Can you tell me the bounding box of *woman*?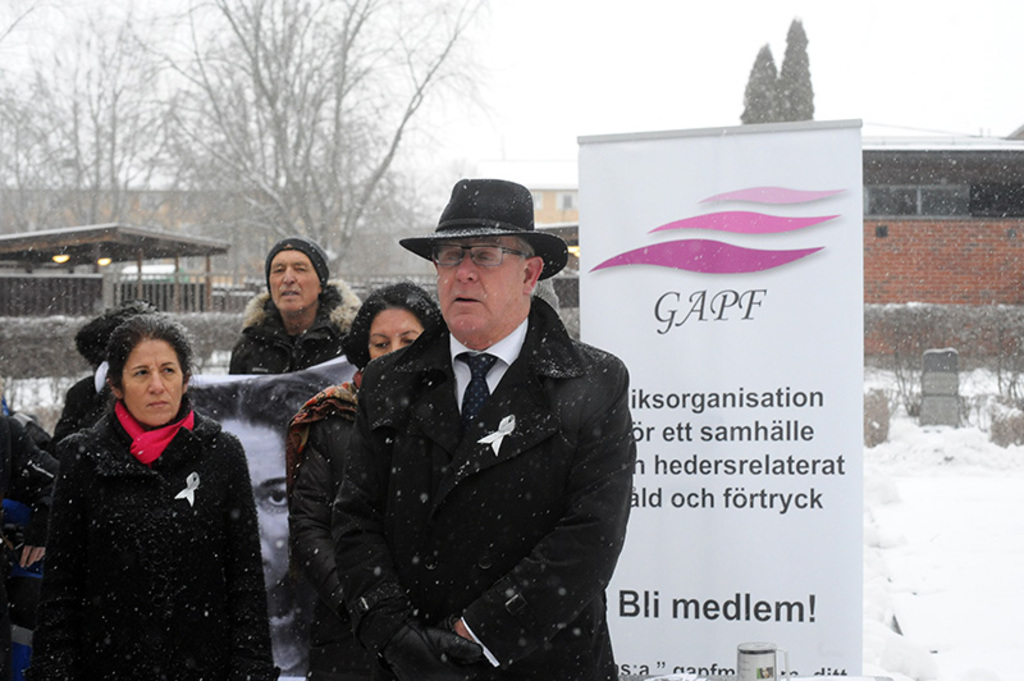
detection(289, 283, 445, 680).
